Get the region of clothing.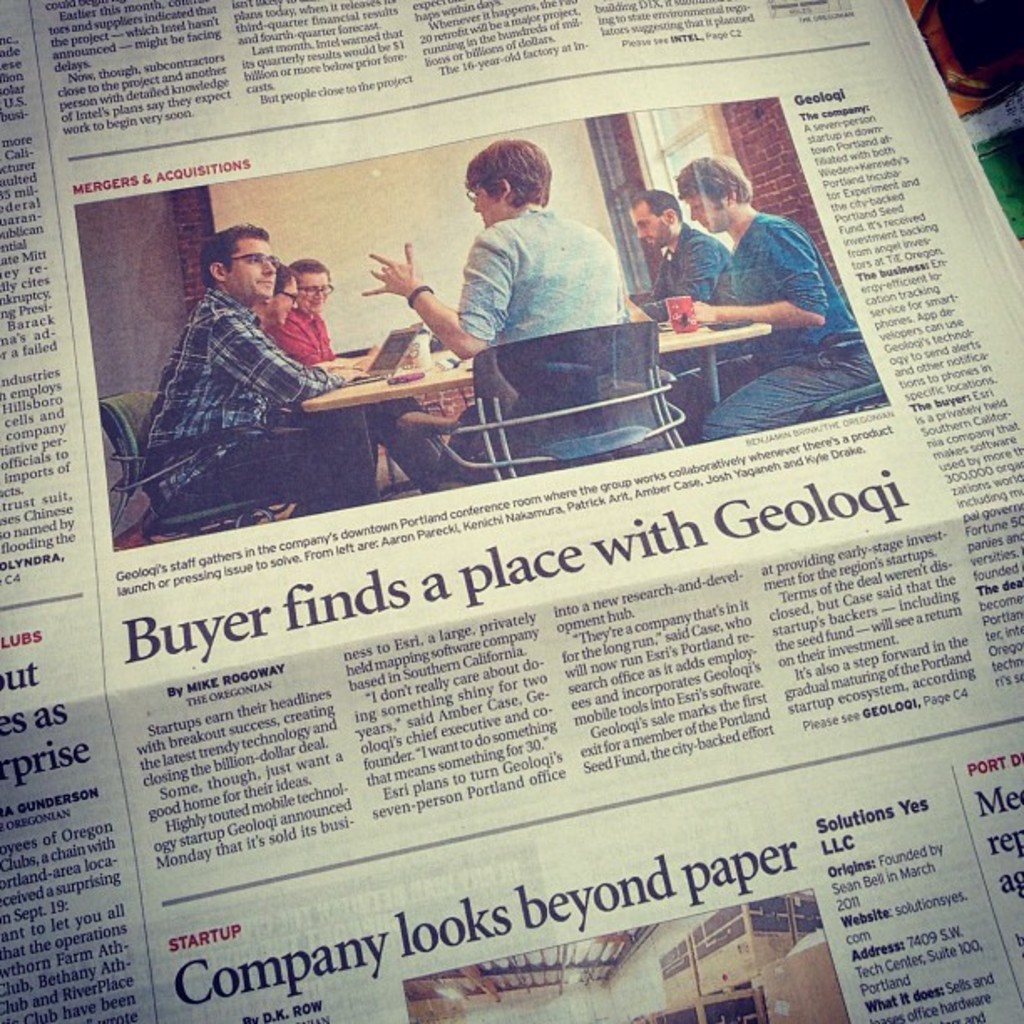
l=433, t=192, r=663, b=467.
